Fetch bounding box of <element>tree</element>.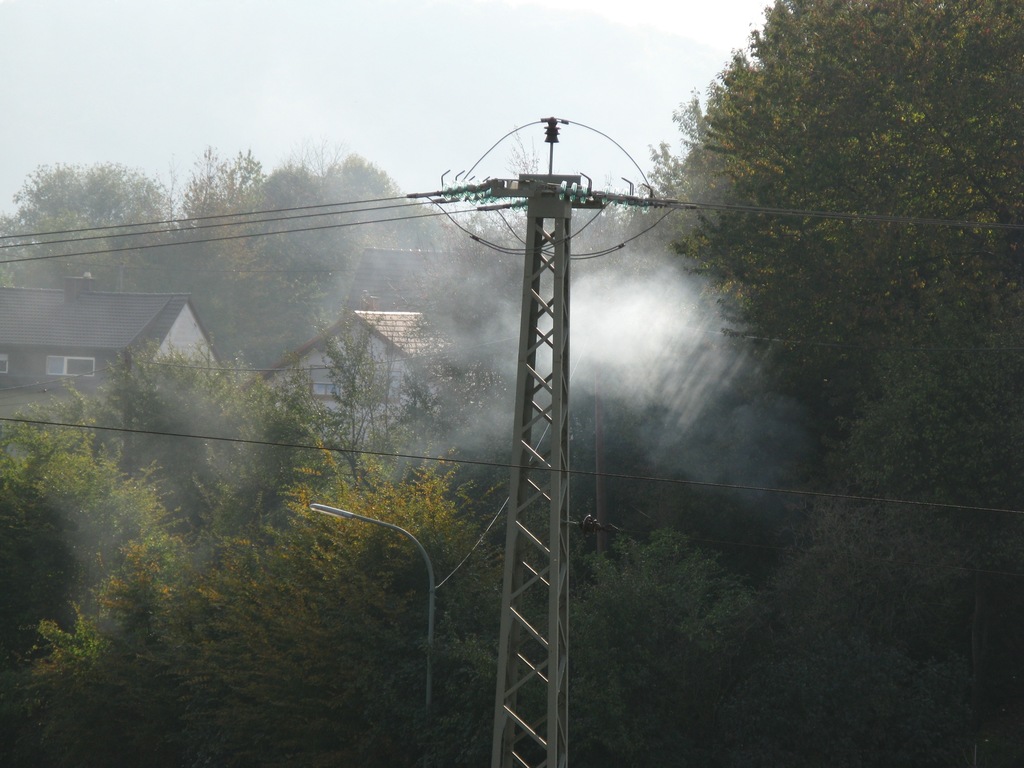
Bbox: box=[0, 154, 168, 285].
